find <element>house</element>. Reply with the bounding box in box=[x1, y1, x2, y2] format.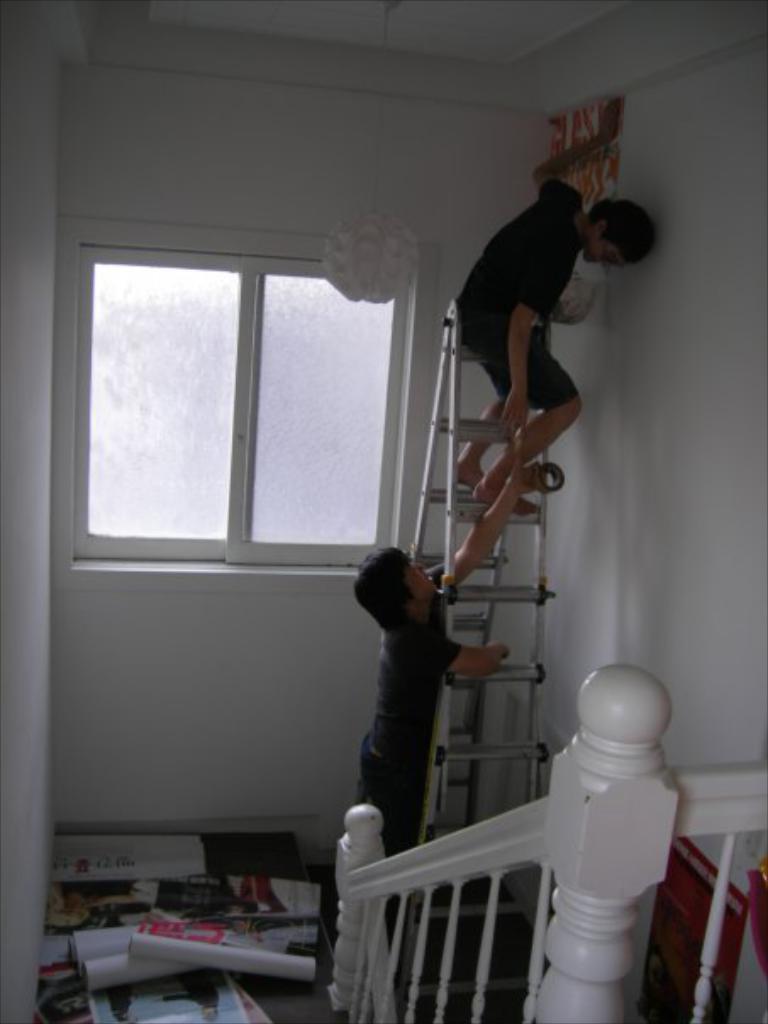
box=[3, 42, 751, 1002].
